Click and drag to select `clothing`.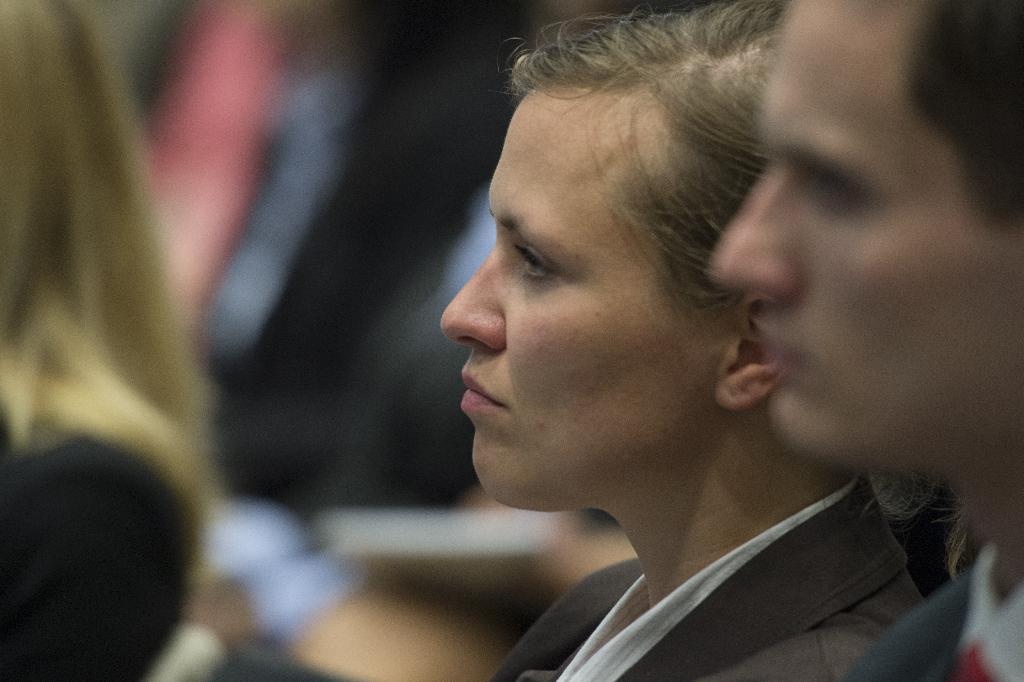
Selection: x1=835 y1=538 x2=1023 y2=681.
